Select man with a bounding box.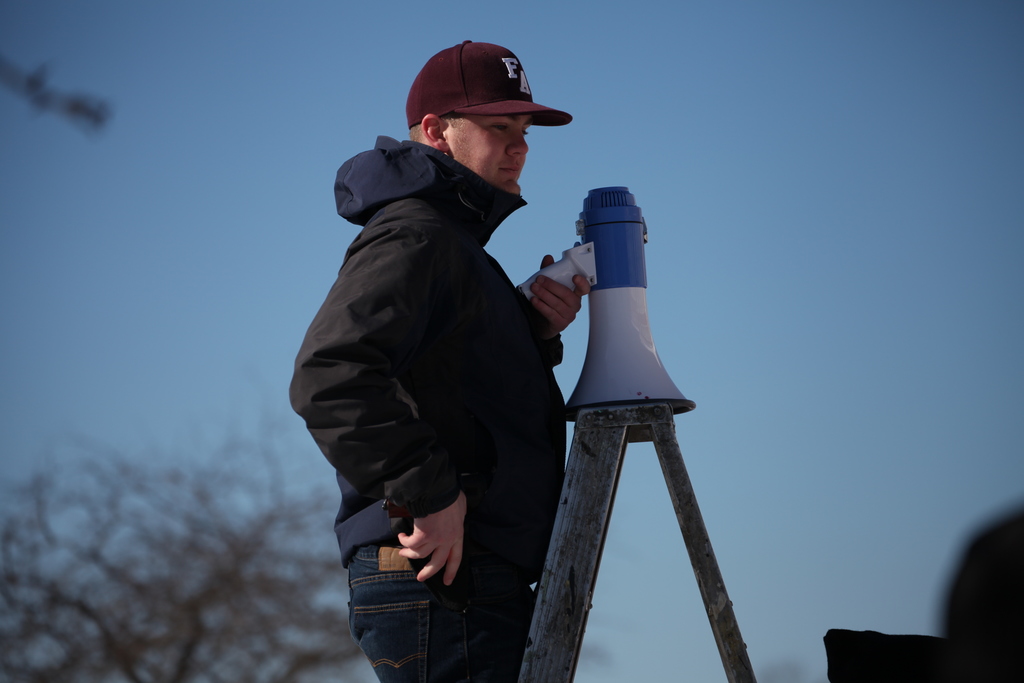
{"x1": 292, "y1": 38, "x2": 598, "y2": 680}.
